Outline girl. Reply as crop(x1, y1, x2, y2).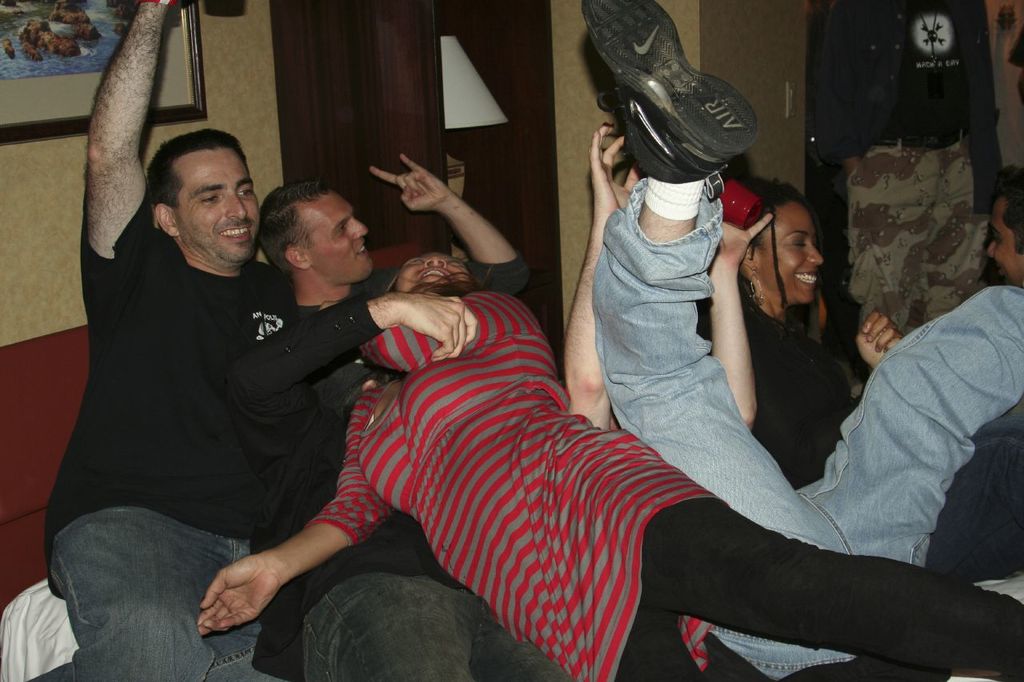
crop(193, 246, 1023, 681).
